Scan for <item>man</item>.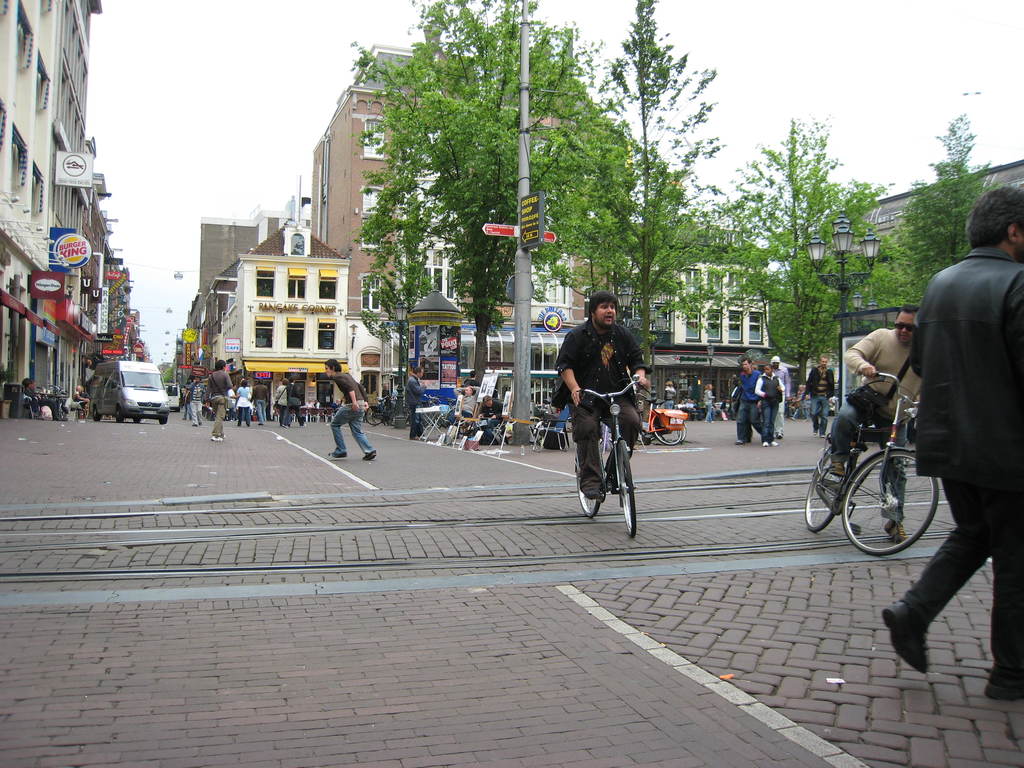
Scan result: [x1=883, y1=186, x2=1023, y2=700].
